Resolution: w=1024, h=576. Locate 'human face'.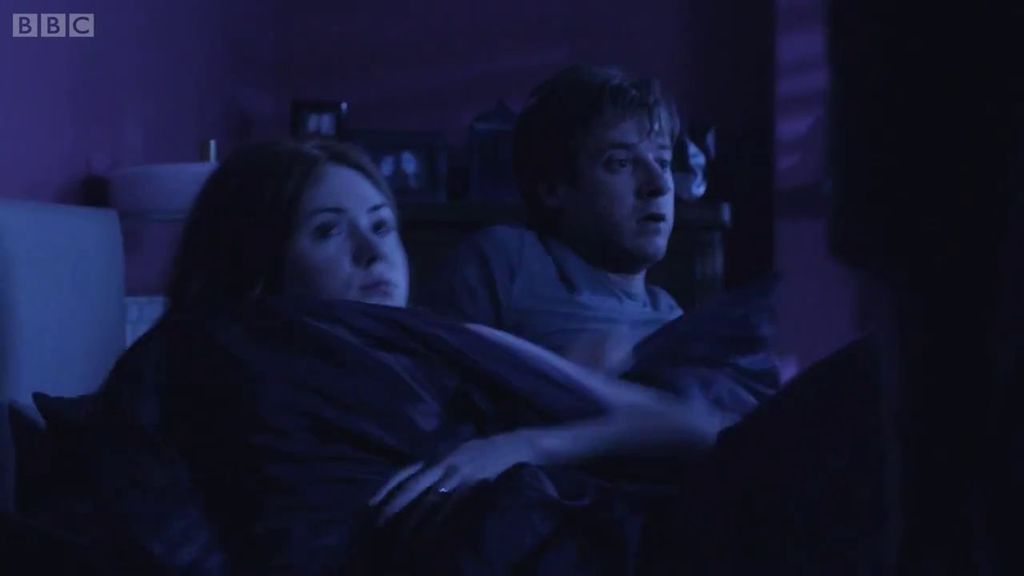
left=271, top=162, right=407, bottom=310.
